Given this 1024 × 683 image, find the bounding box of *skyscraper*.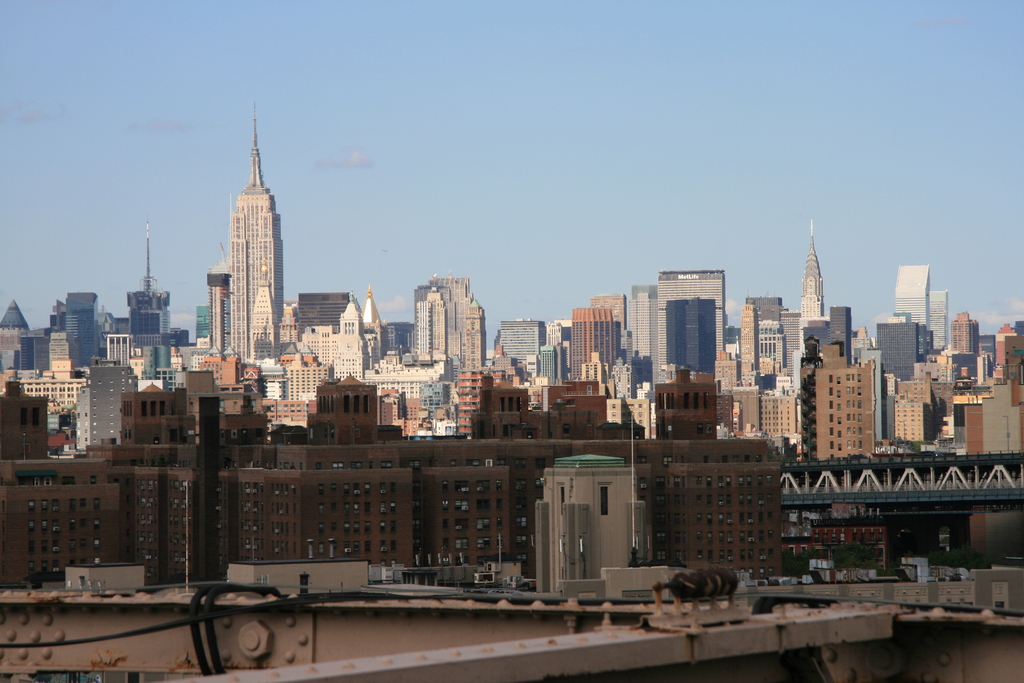
[994, 321, 1018, 379].
